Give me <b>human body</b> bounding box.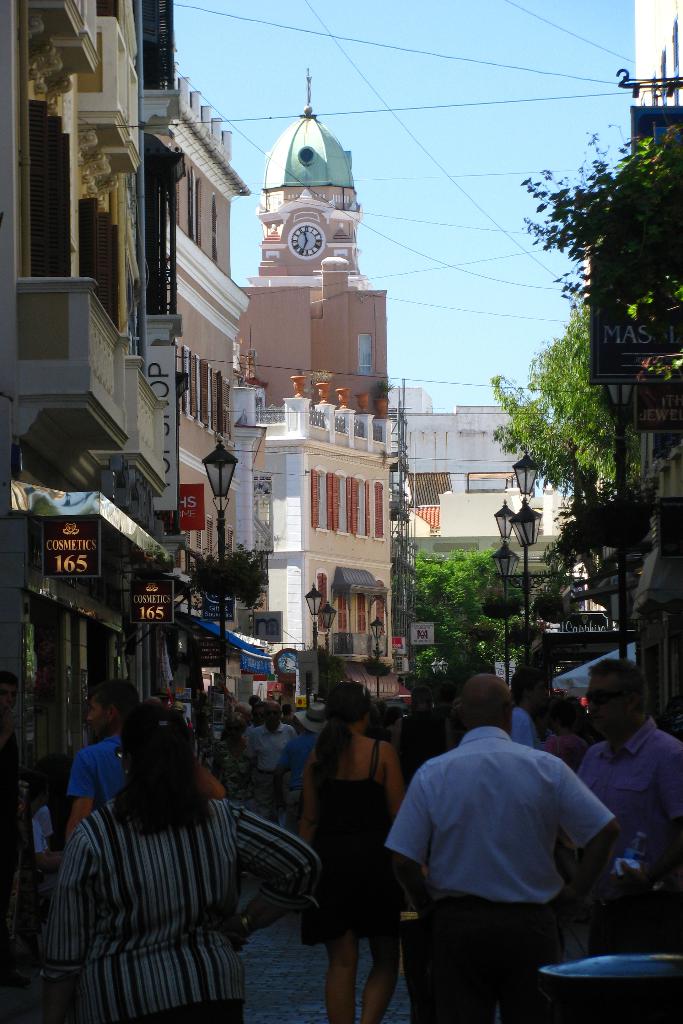
{"left": 38, "top": 695, "right": 324, "bottom": 1019}.
